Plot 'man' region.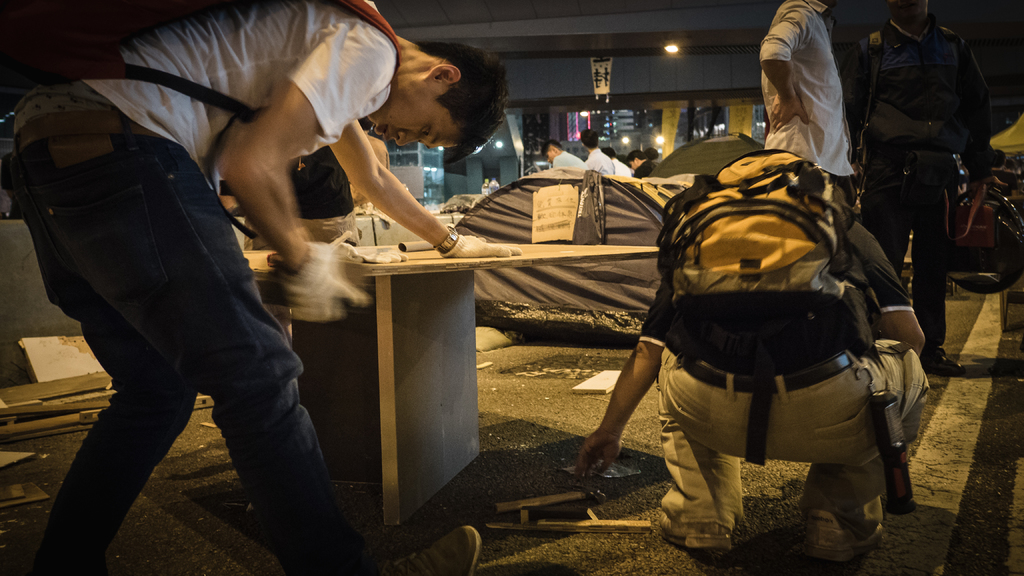
Plotted at (607,153,632,186).
